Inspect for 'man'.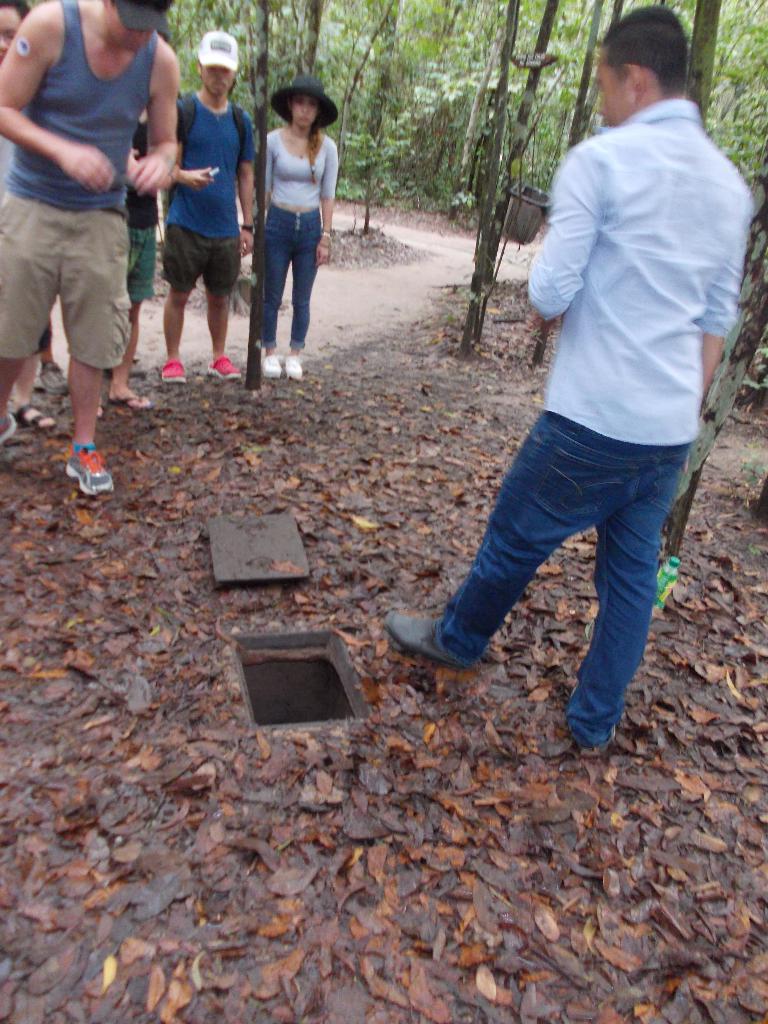
Inspection: <region>0, 0, 182, 495</region>.
